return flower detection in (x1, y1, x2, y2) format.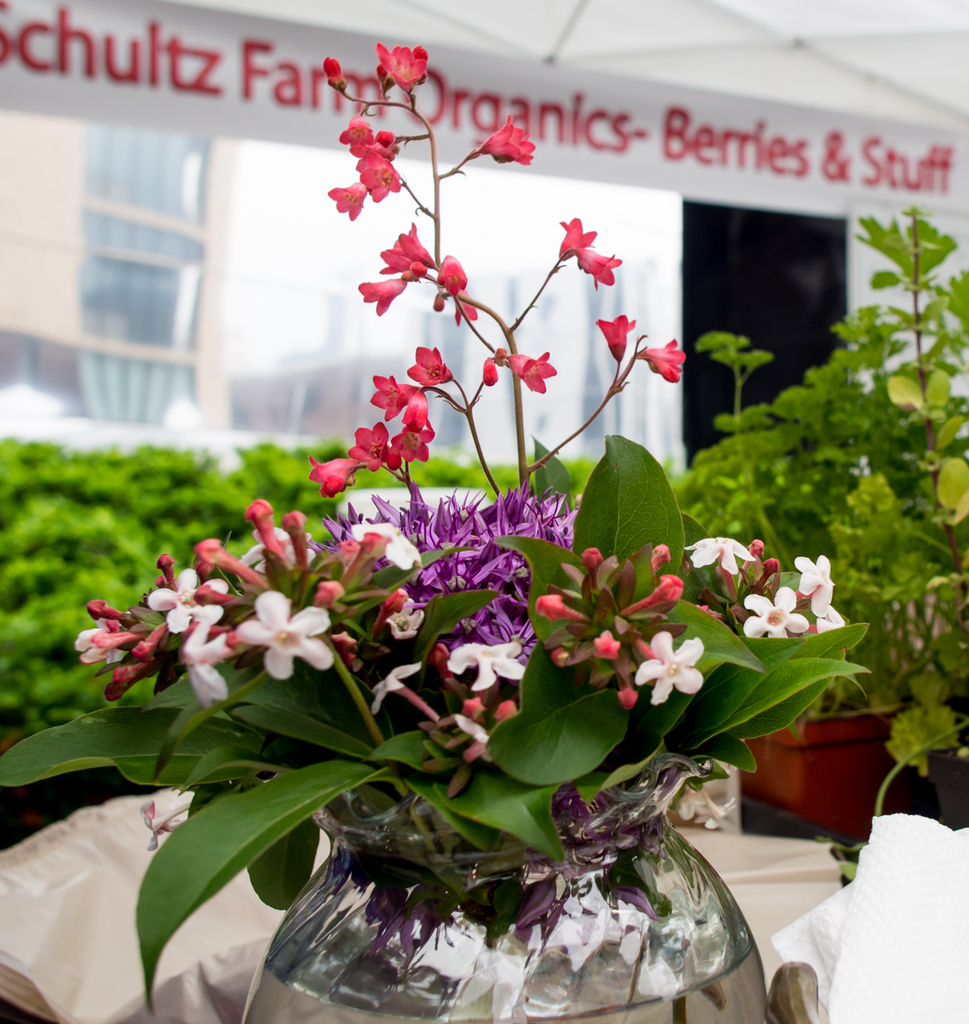
(557, 221, 600, 265).
